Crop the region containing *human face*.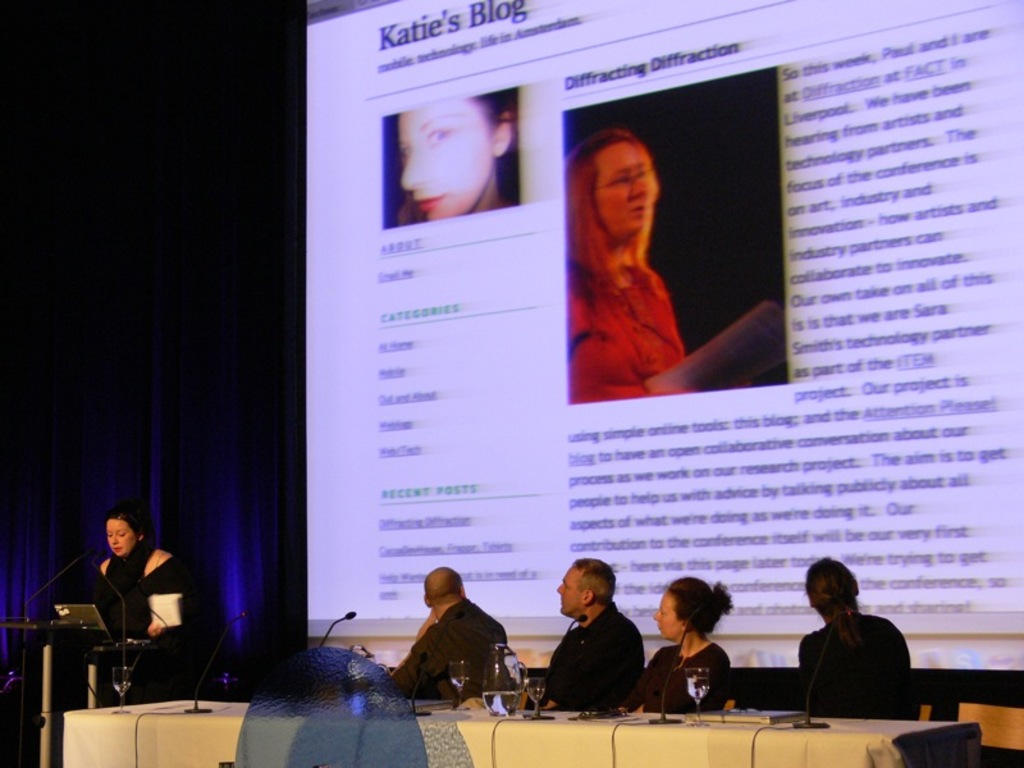
Crop region: x1=596 y1=141 x2=649 y2=232.
